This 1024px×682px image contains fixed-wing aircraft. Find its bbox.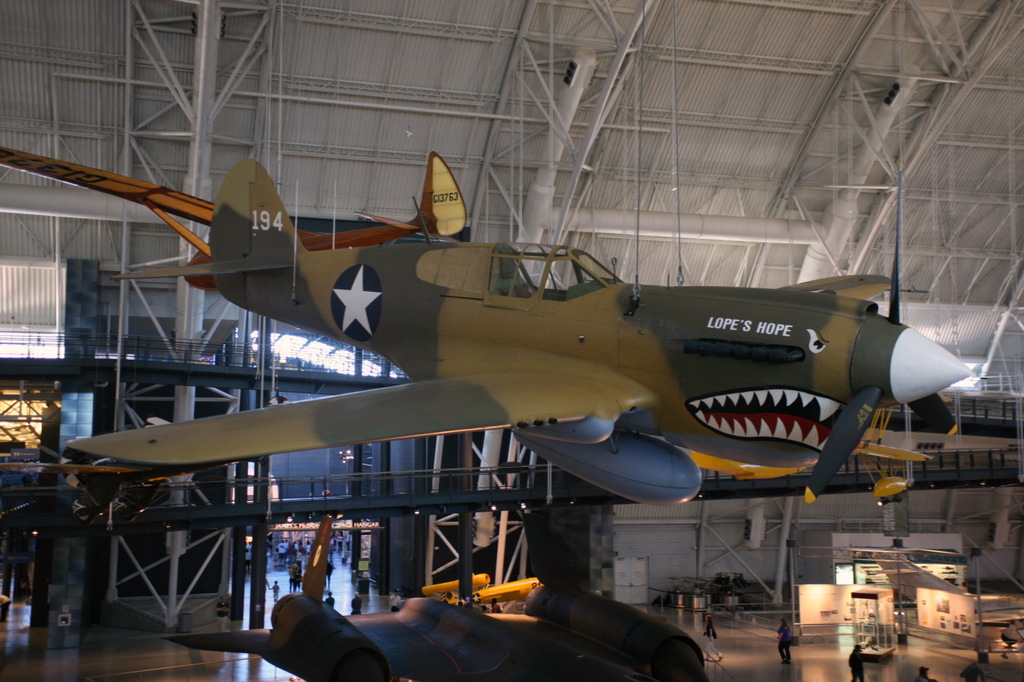
detection(66, 150, 978, 515).
